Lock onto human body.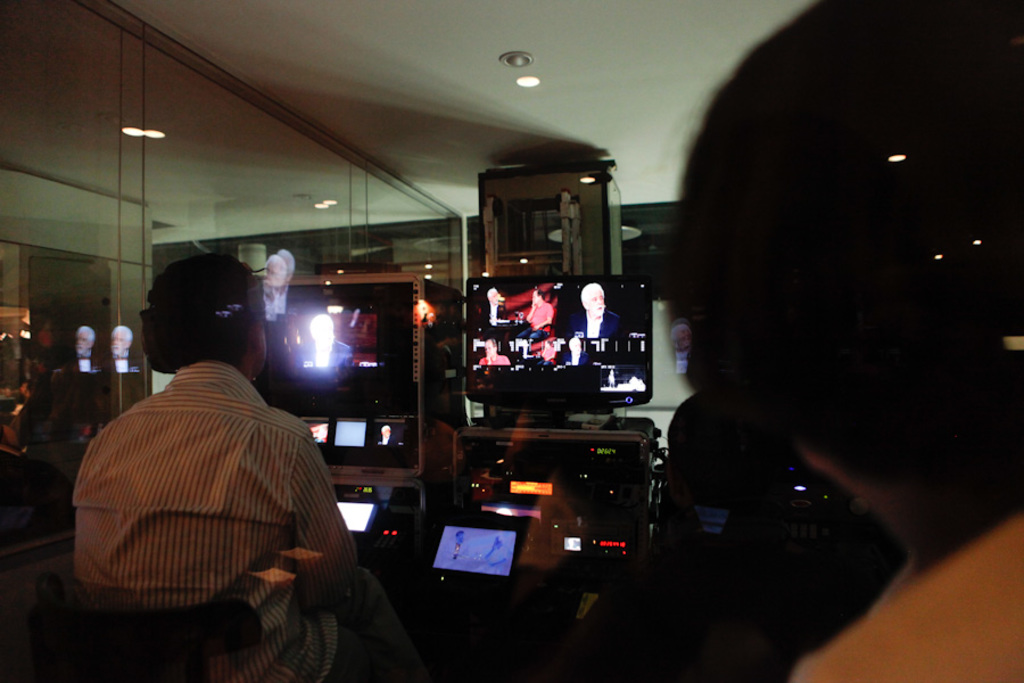
Locked: {"x1": 793, "y1": 511, "x2": 1023, "y2": 682}.
